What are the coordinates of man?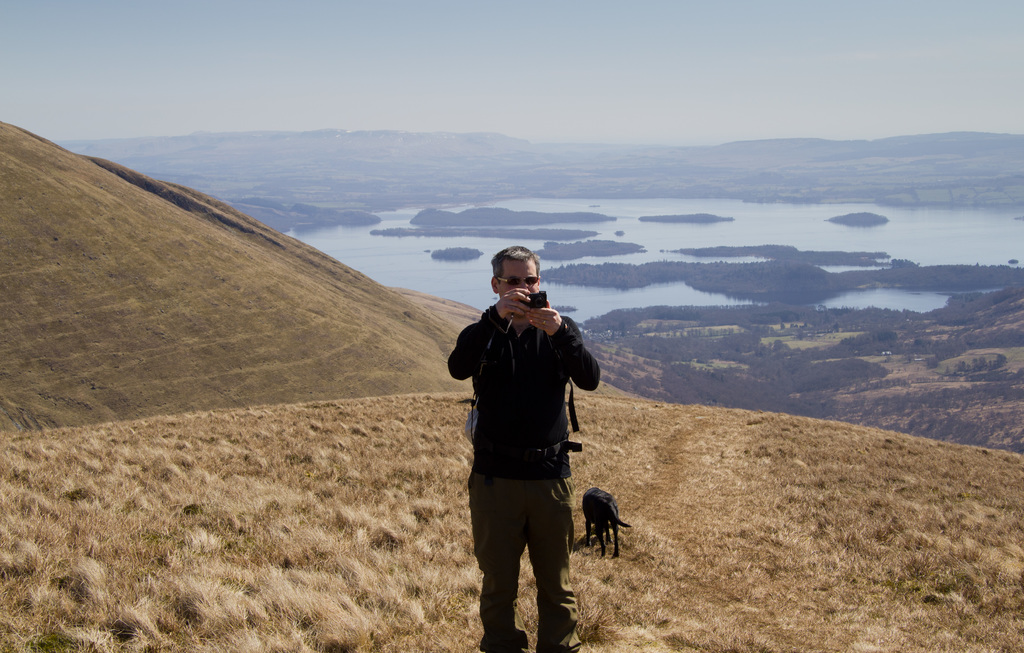
443, 257, 614, 640.
